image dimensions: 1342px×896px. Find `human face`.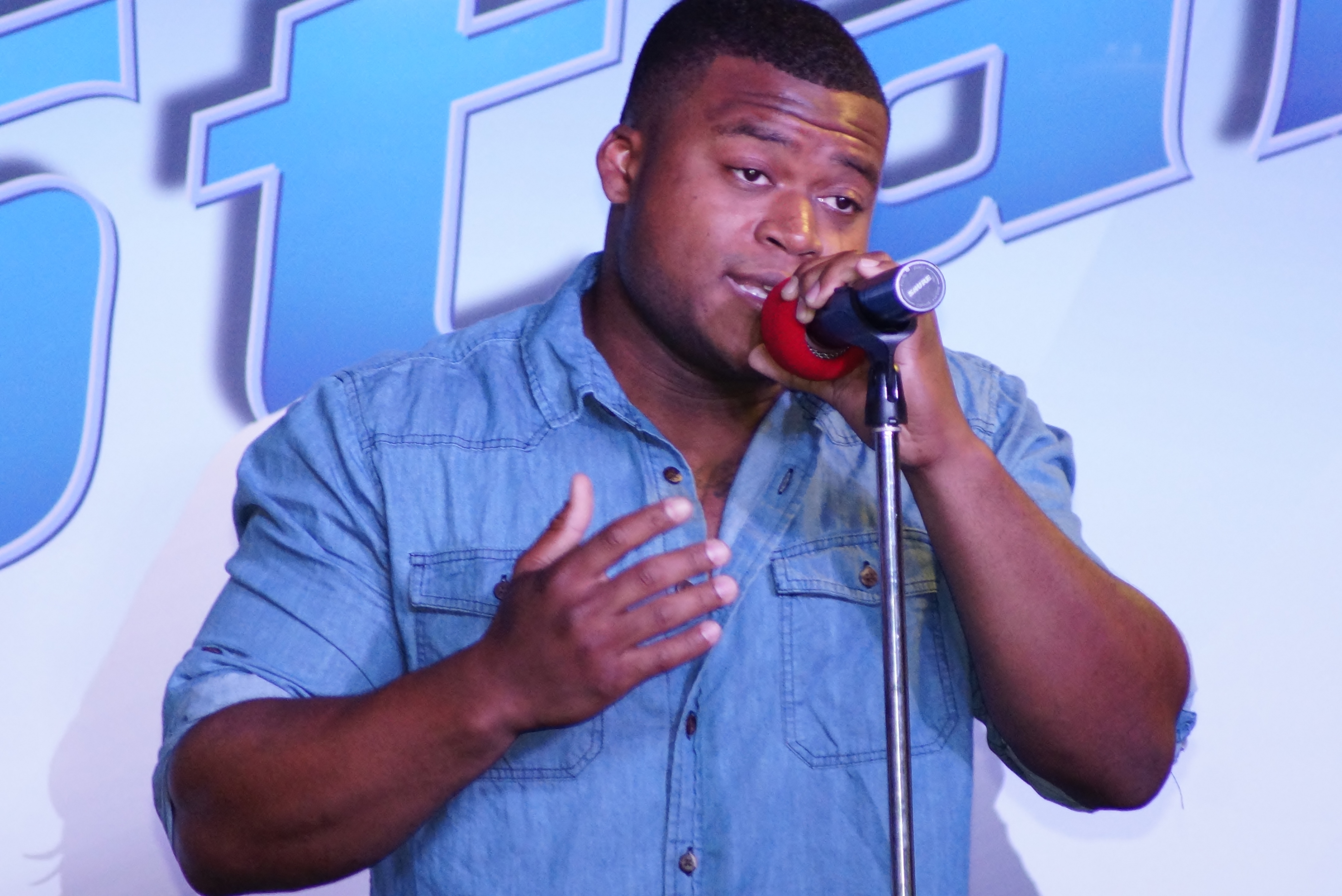
198 15 283 118.
